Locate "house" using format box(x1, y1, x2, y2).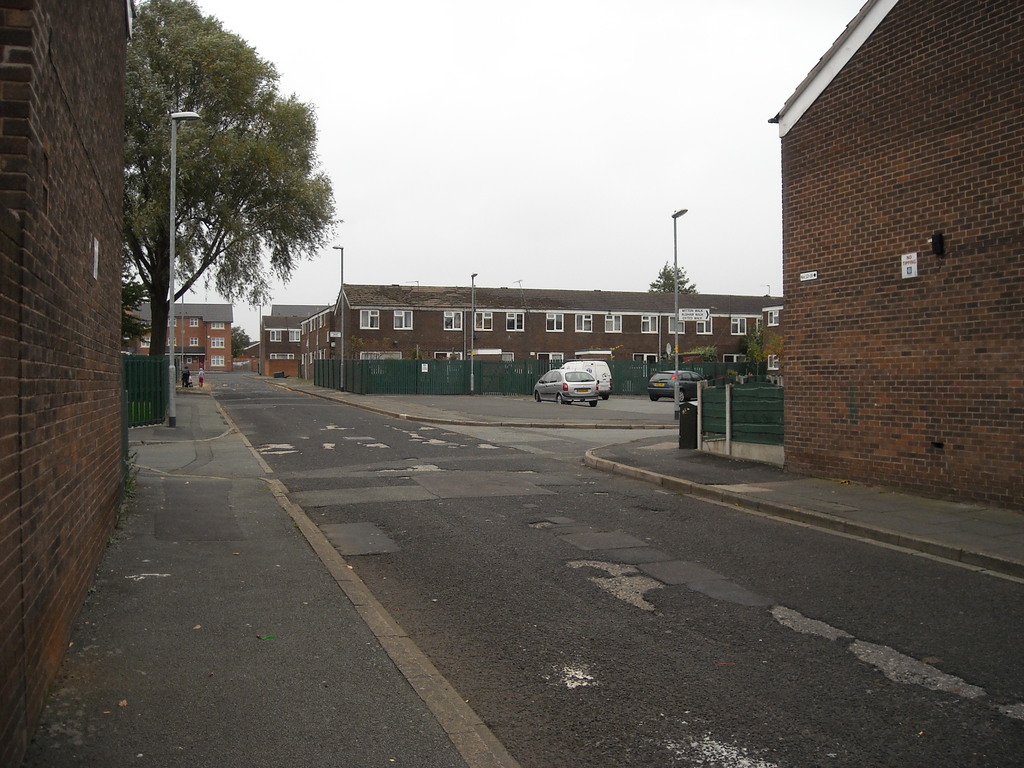
box(781, 0, 1023, 492).
